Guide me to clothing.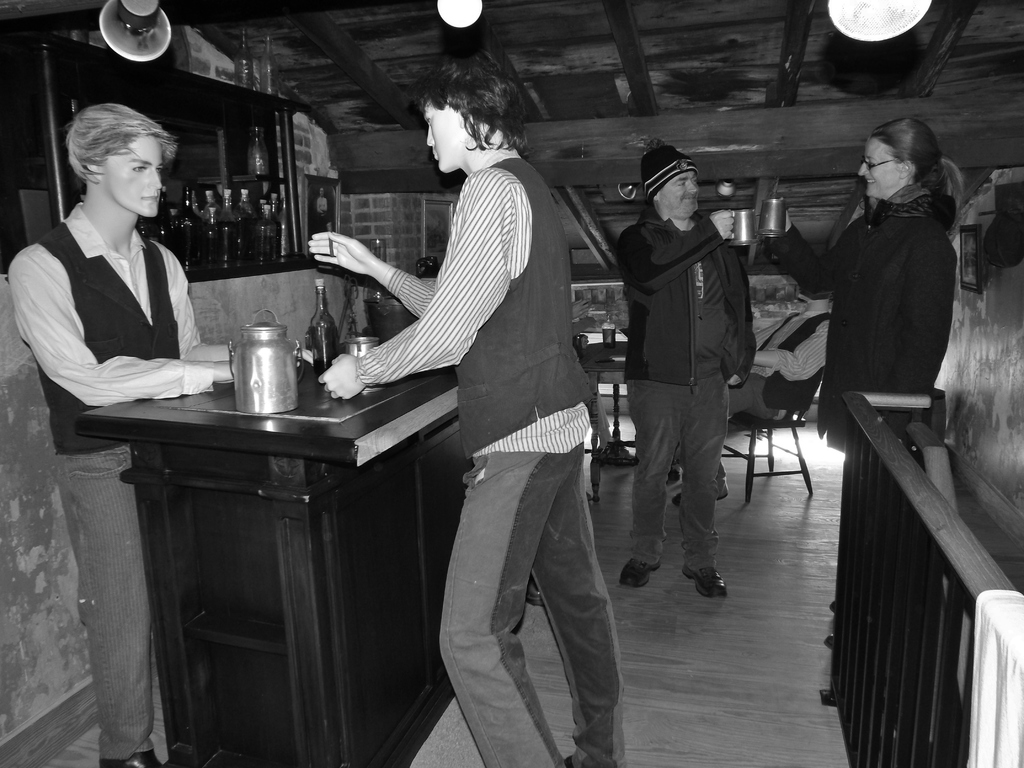
Guidance: left=770, top=180, right=961, bottom=451.
